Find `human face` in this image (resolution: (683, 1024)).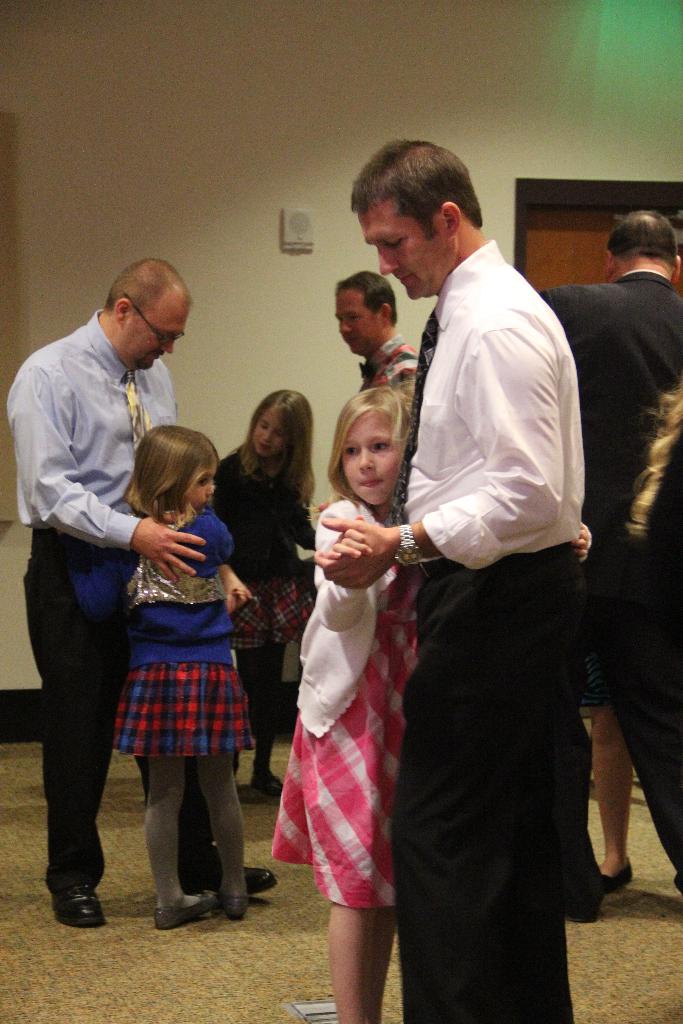
box=[342, 407, 406, 503].
